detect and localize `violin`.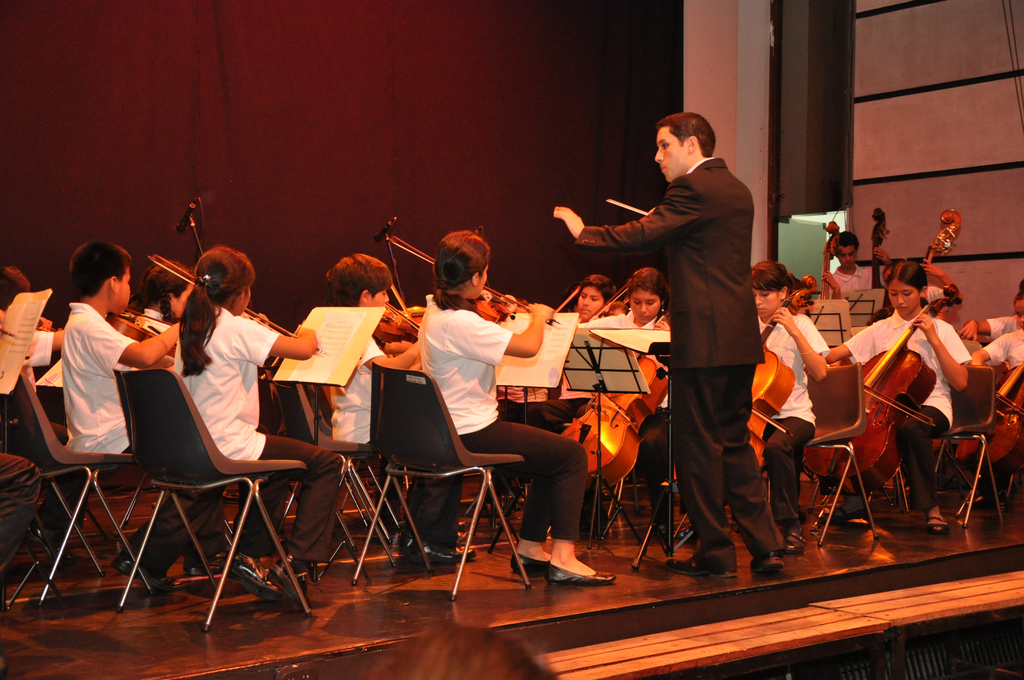
Localized at box(751, 279, 815, 471).
